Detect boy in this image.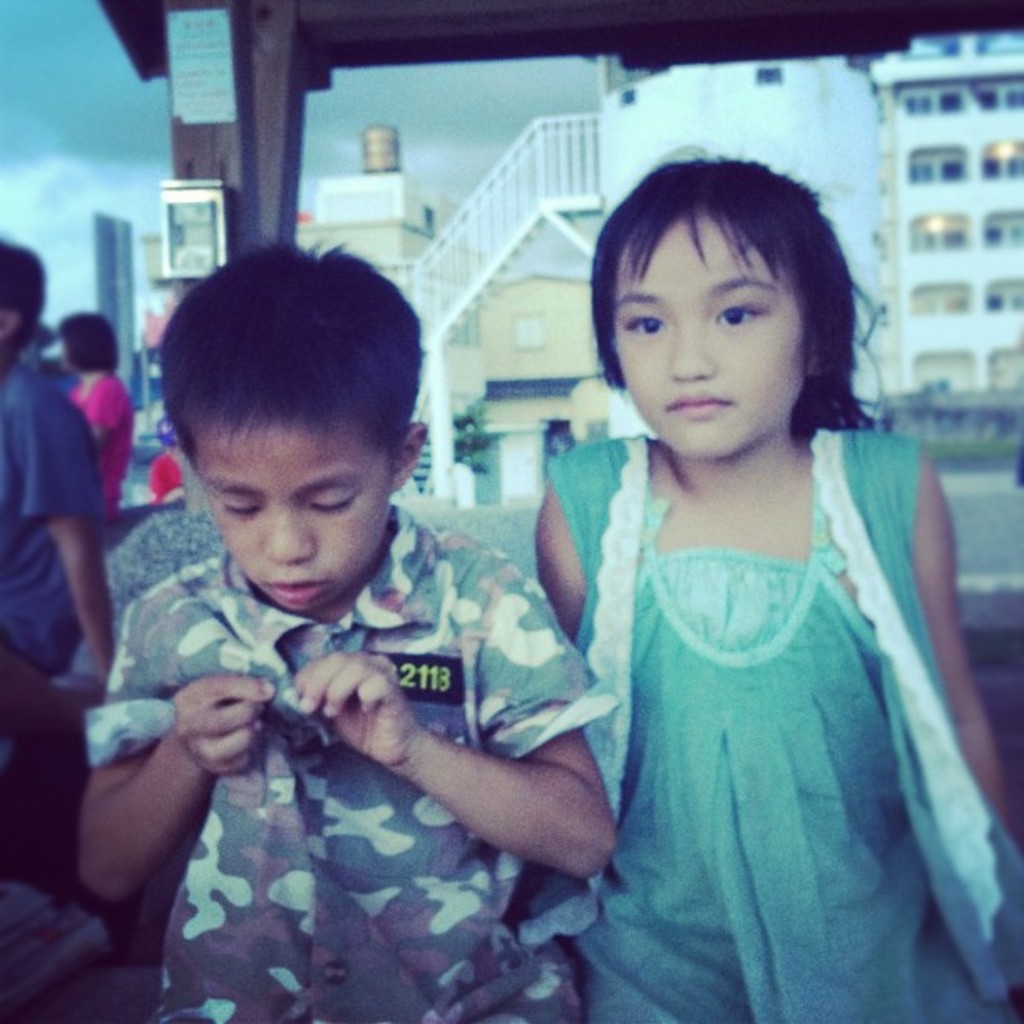
Detection: {"left": 75, "top": 211, "right": 579, "bottom": 982}.
